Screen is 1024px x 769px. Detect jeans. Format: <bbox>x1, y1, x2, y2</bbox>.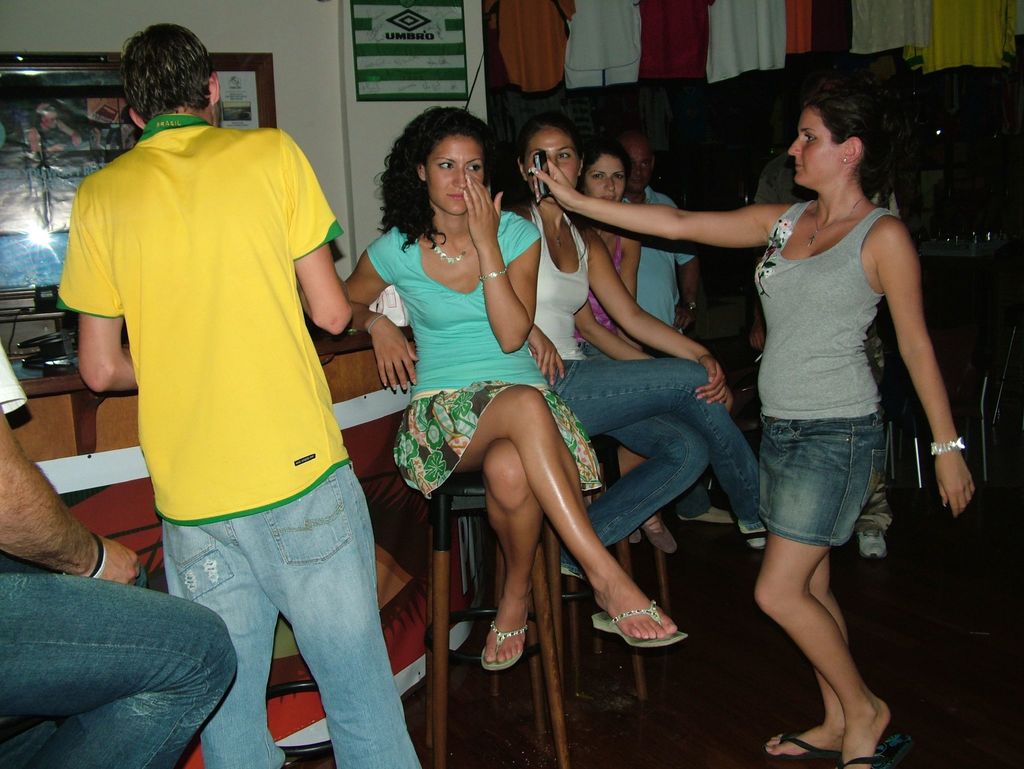
<bbox>0, 538, 241, 763</bbox>.
